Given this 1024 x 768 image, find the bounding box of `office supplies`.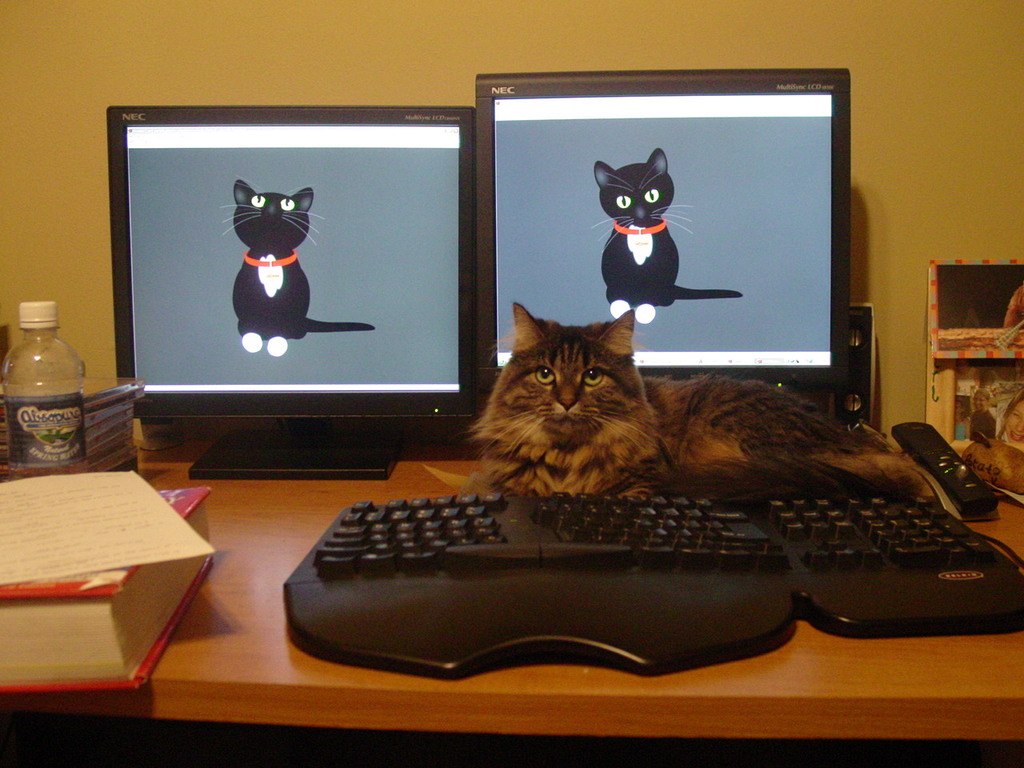
(6,382,81,462).
